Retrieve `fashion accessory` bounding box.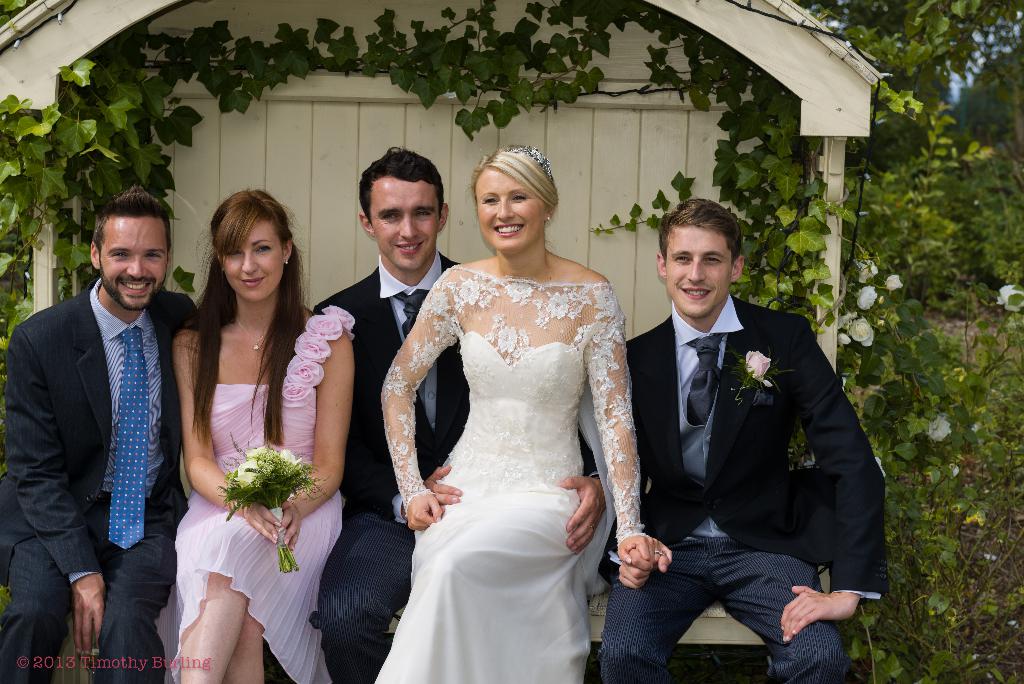
Bounding box: {"left": 395, "top": 286, "right": 430, "bottom": 441}.
